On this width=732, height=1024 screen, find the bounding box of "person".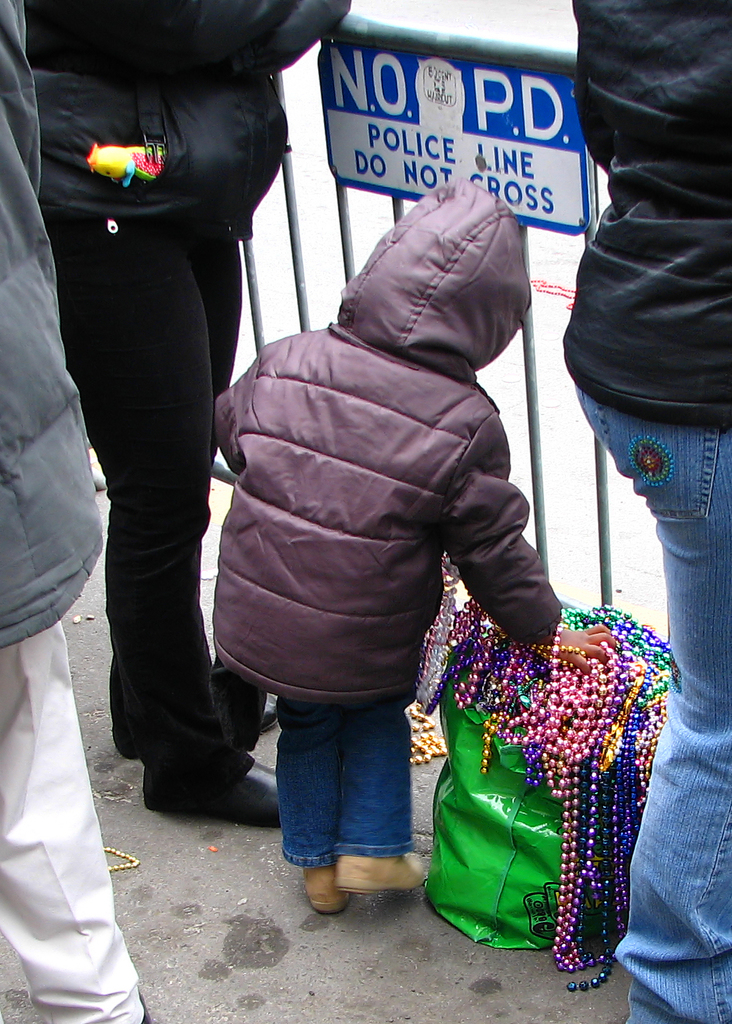
Bounding box: (0,0,157,1023).
